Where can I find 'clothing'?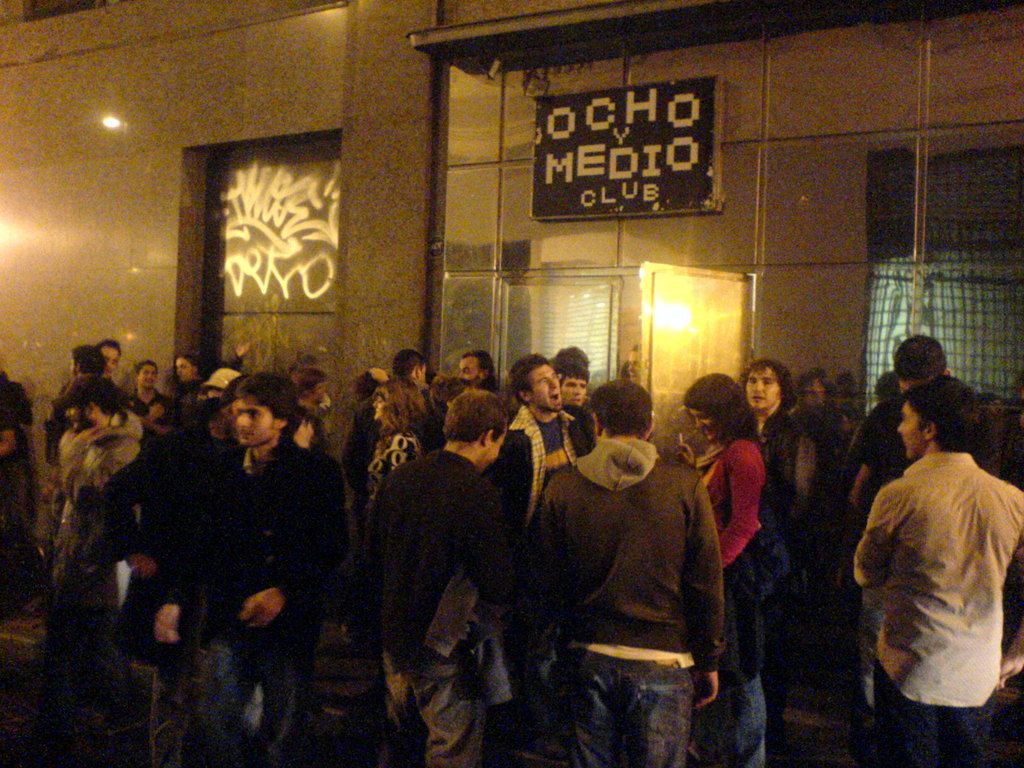
You can find it at select_region(43, 421, 140, 725).
